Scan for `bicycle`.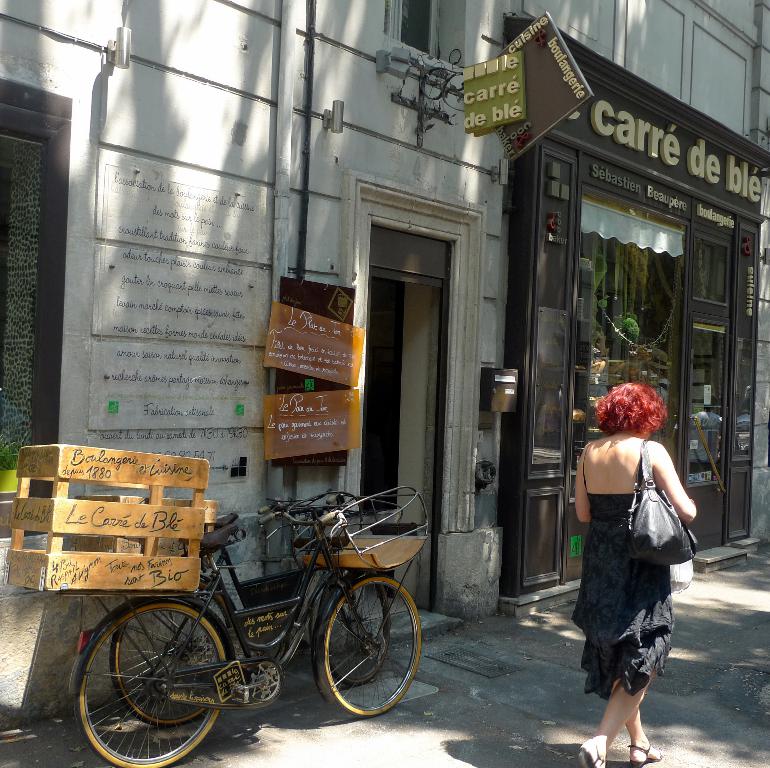
Scan result: x1=110, y1=483, x2=390, y2=725.
